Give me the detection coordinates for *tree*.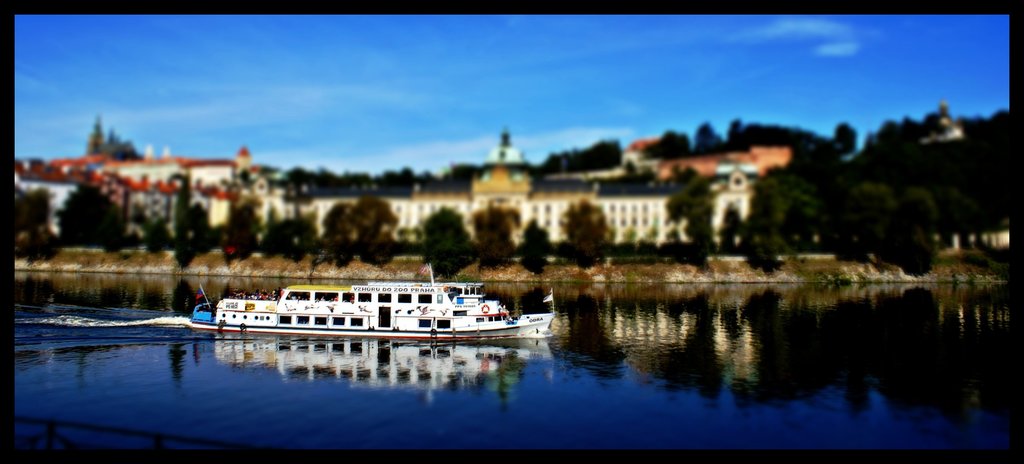
bbox=(890, 181, 937, 278).
